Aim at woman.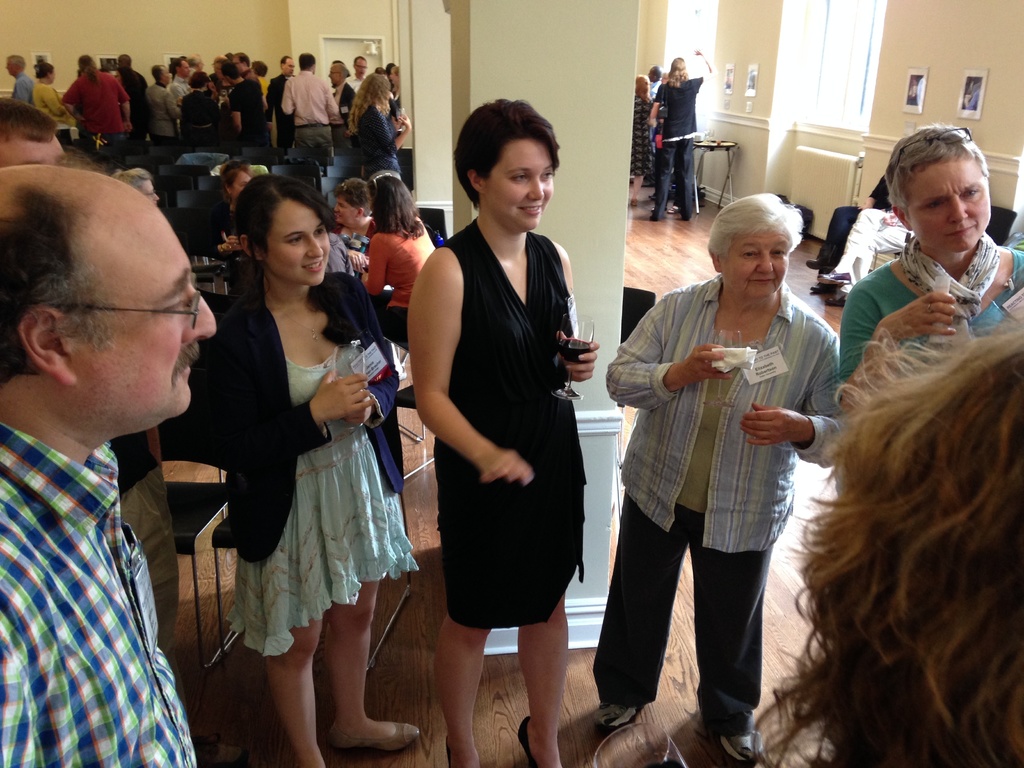
Aimed at select_region(173, 72, 226, 148).
